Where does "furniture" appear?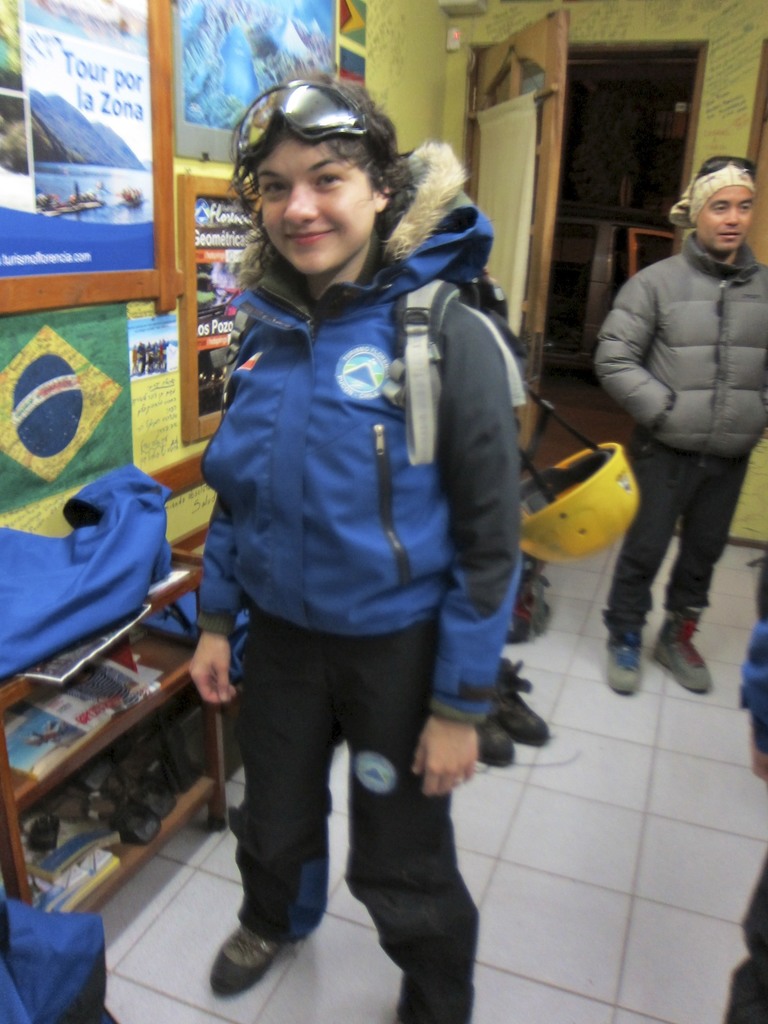
Appears at crop(613, 227, 675, 293).
